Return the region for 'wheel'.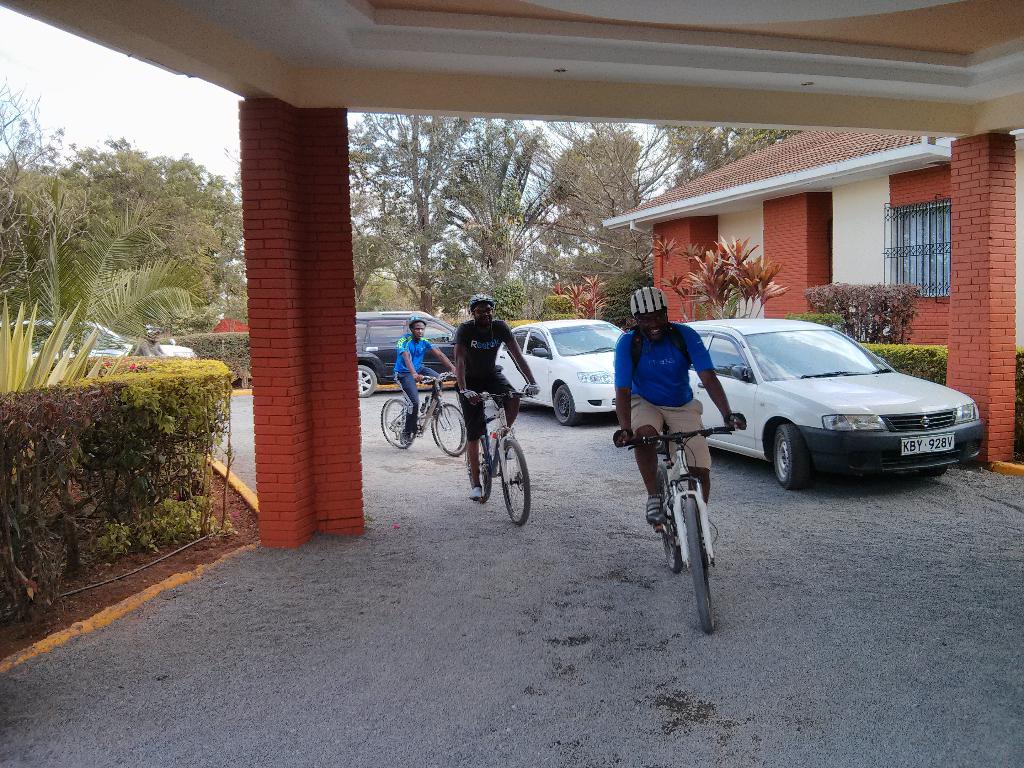
(467, 436, 492, 503).
